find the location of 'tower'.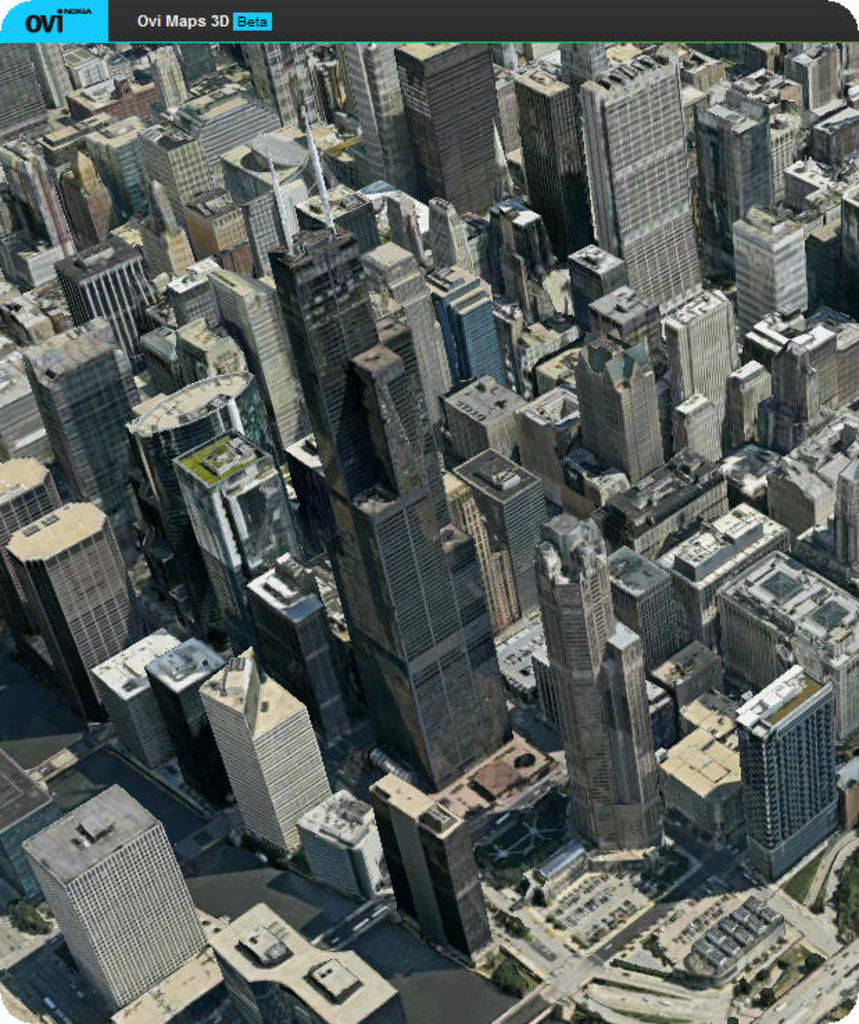
Location: 137, 126, 210, 255.
